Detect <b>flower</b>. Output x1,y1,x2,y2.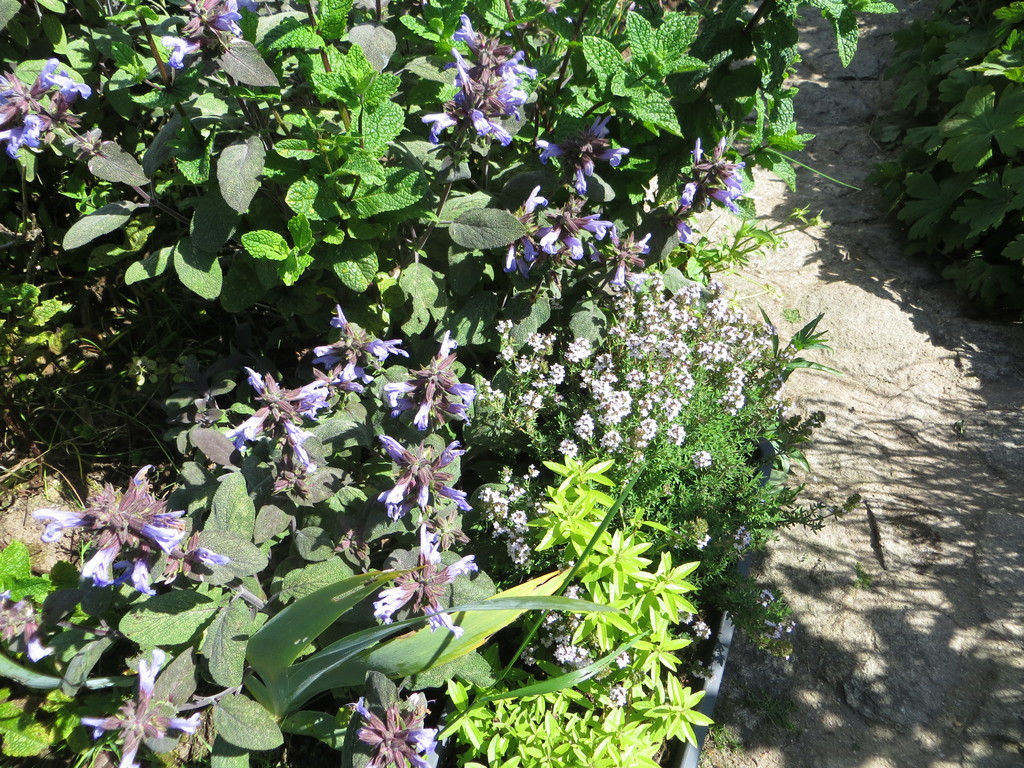
81,546,114,589.
